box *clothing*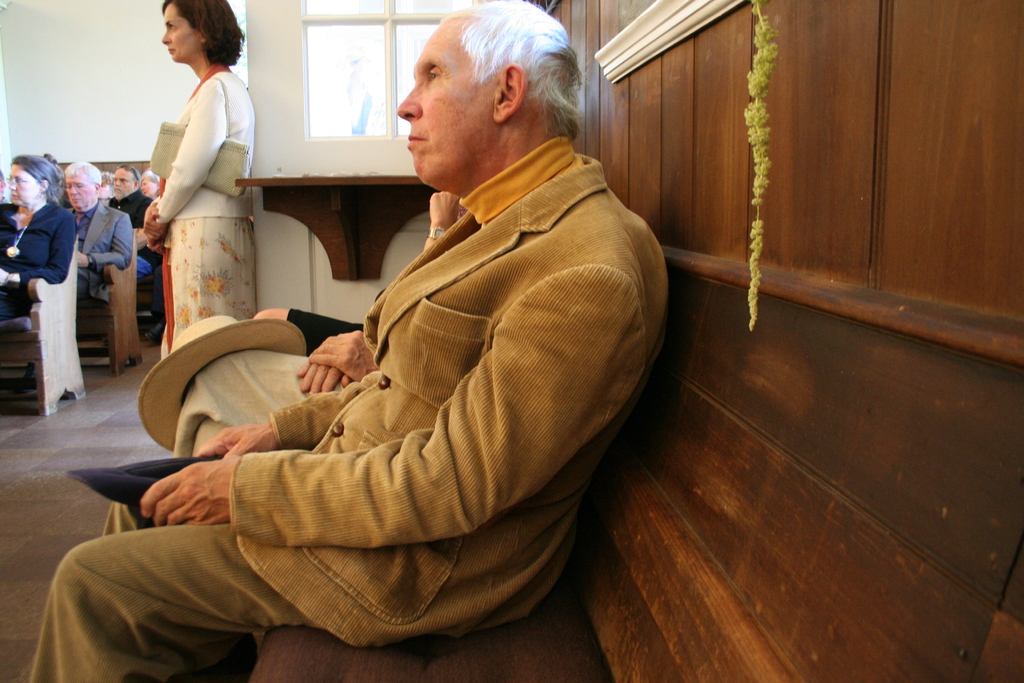
box(102, 180, 163, 234)
